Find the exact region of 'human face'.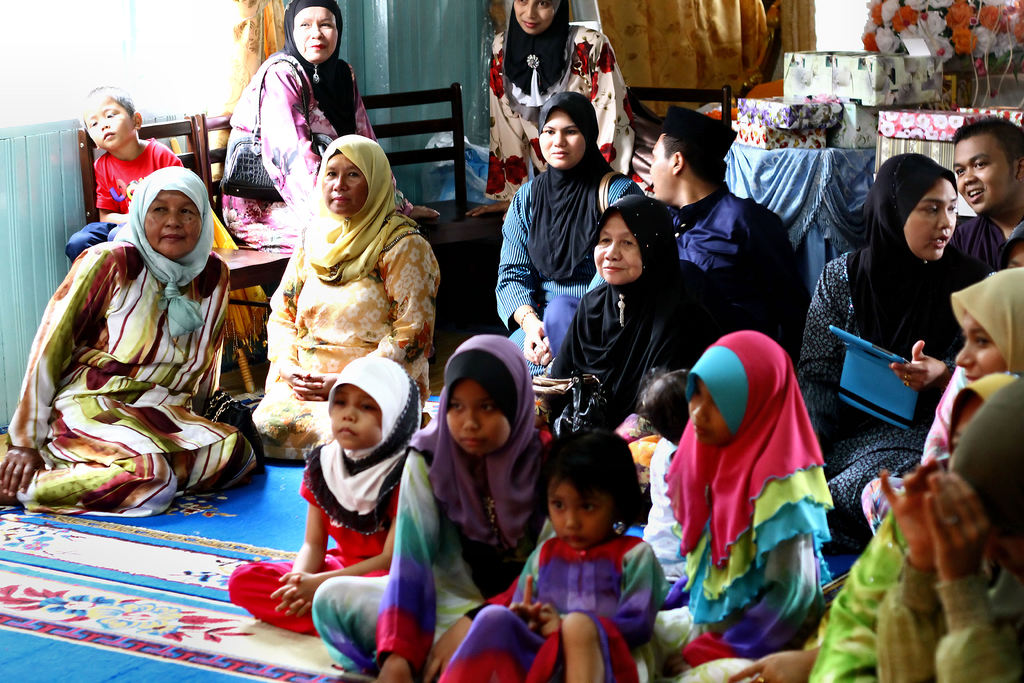
Exact region: x1=145, y1=187, x2=202, y2=258.
